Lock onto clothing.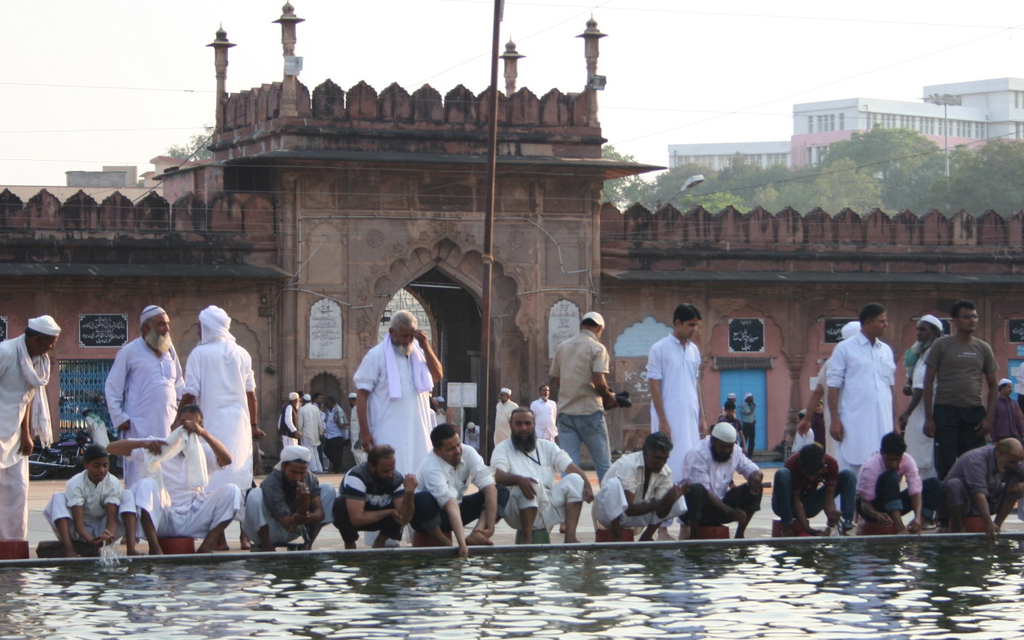
Locked: bbox=[274, 402, 305, 452].
